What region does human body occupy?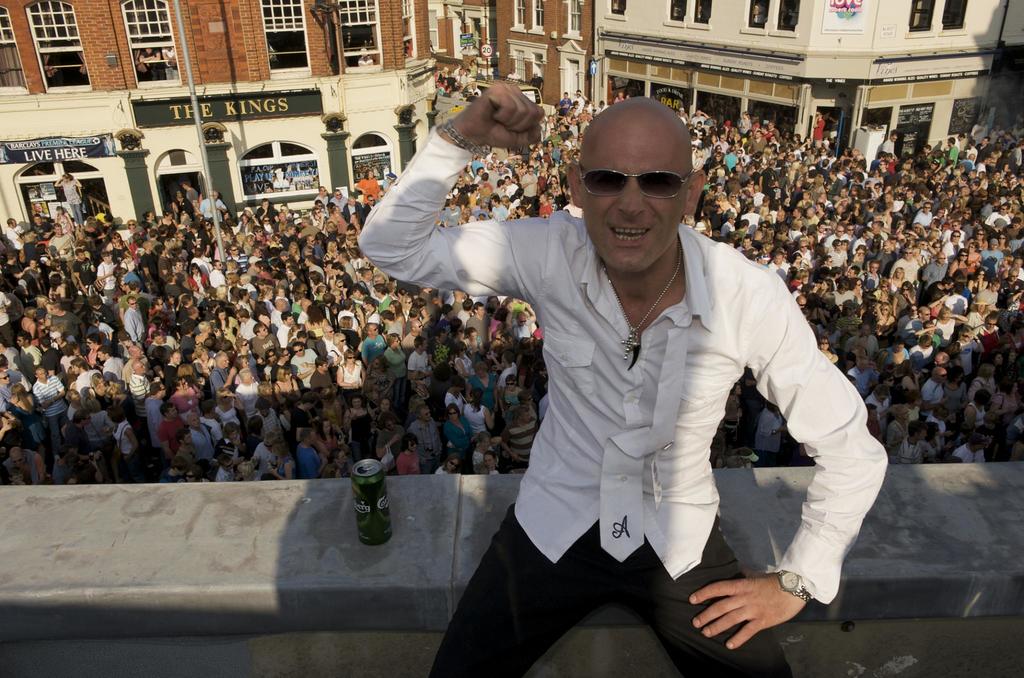
x1=266, y1=229, x2=273, y2=241.
